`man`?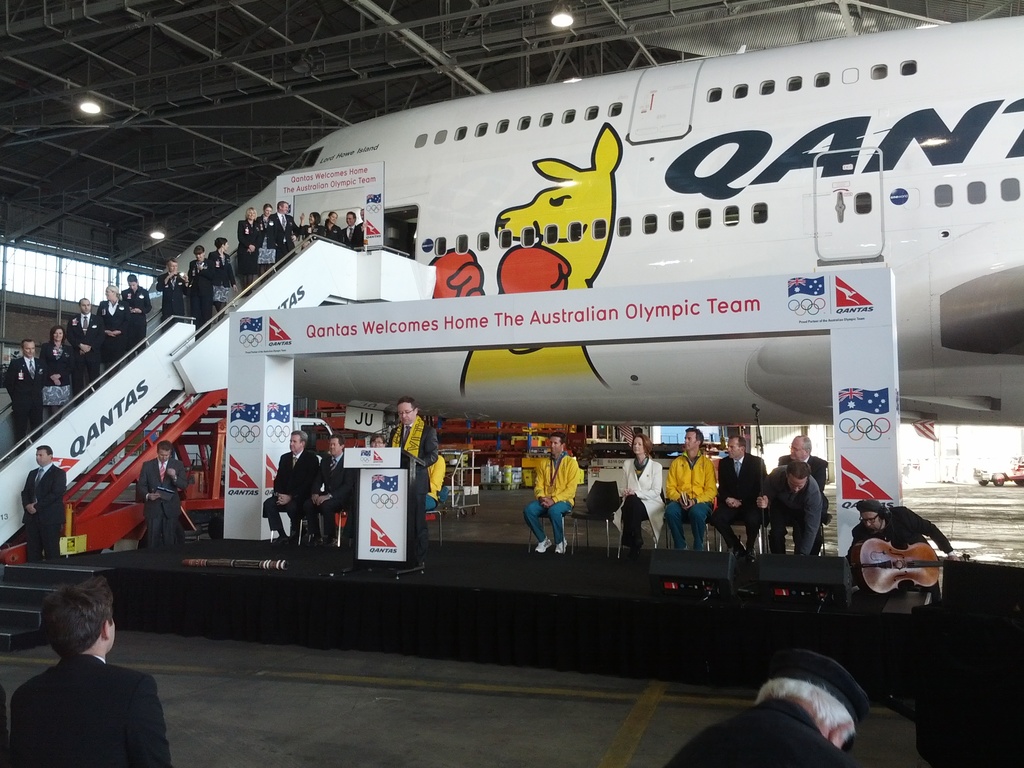
box=[715, 431, 769, 563]
